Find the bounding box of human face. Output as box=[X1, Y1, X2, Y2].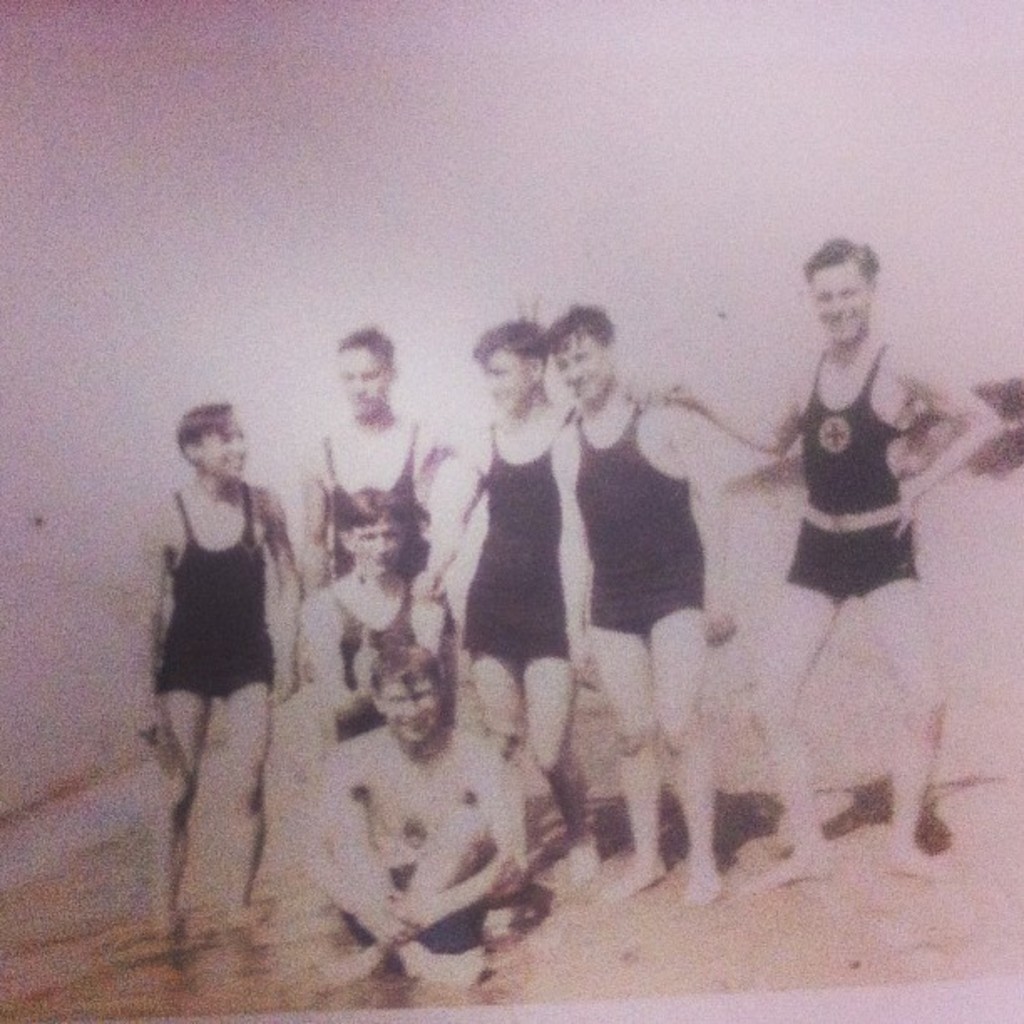
box=[559, 325, 611, 397].
